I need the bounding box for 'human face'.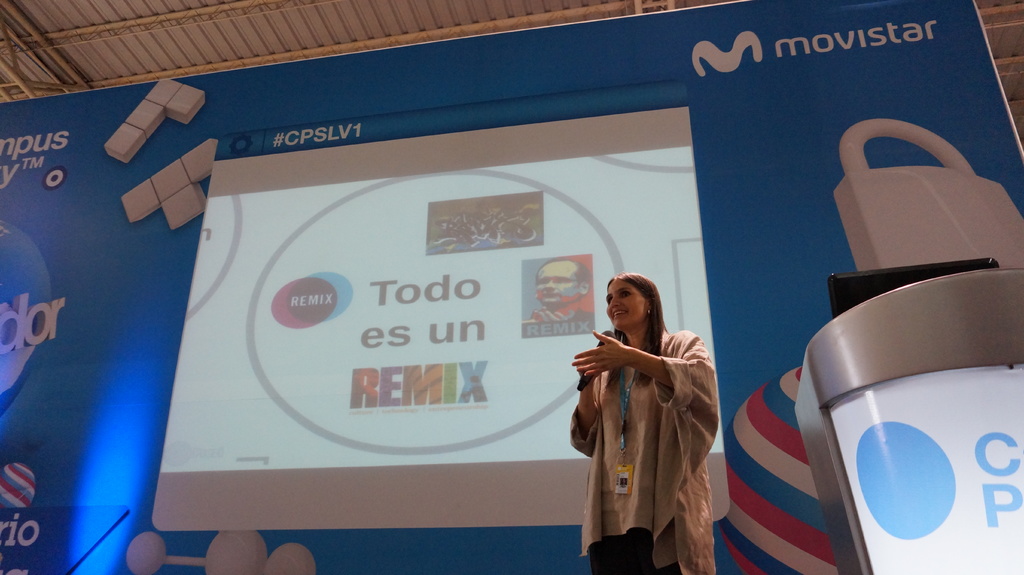
Here it is: (605, 281, 655, 331).
